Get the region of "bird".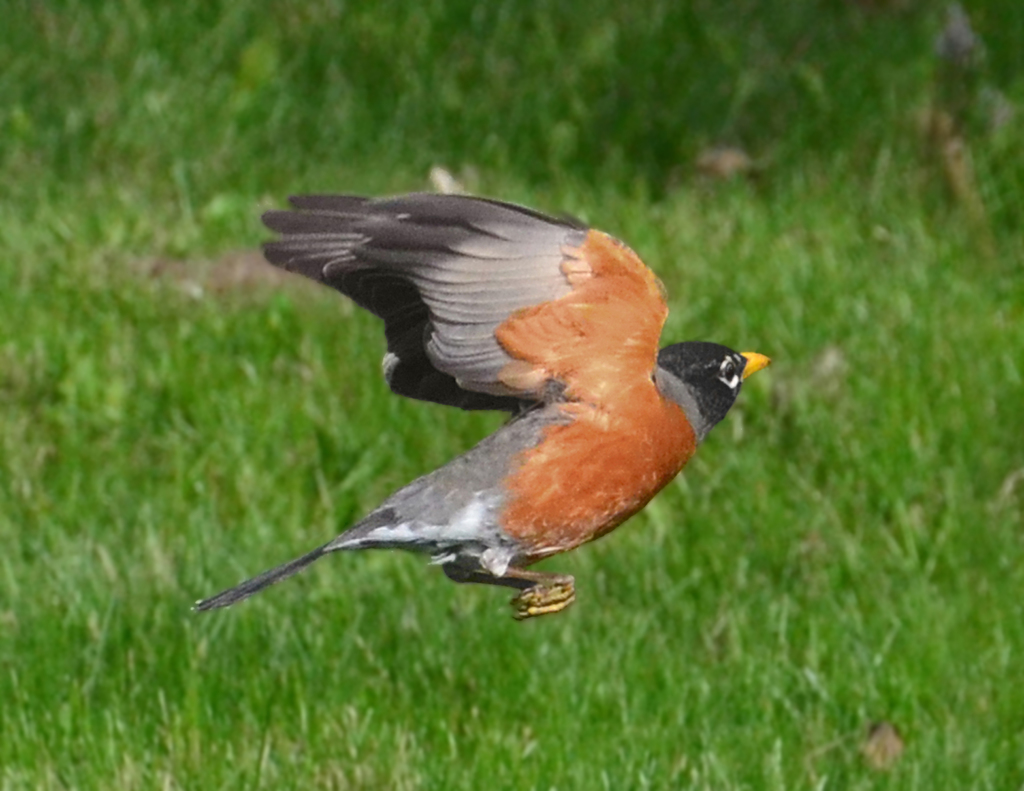
[left=182, top=199, right=796, bottom=651].
